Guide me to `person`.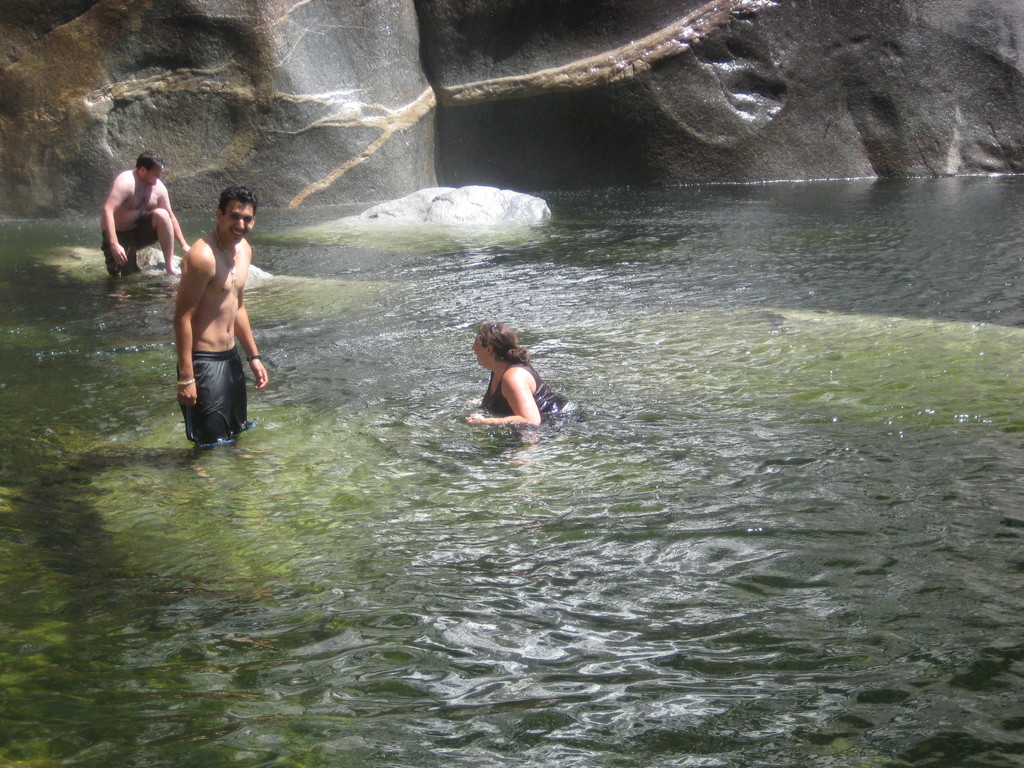
Guidance: left=100, top=152, right=190, bottom=277.
